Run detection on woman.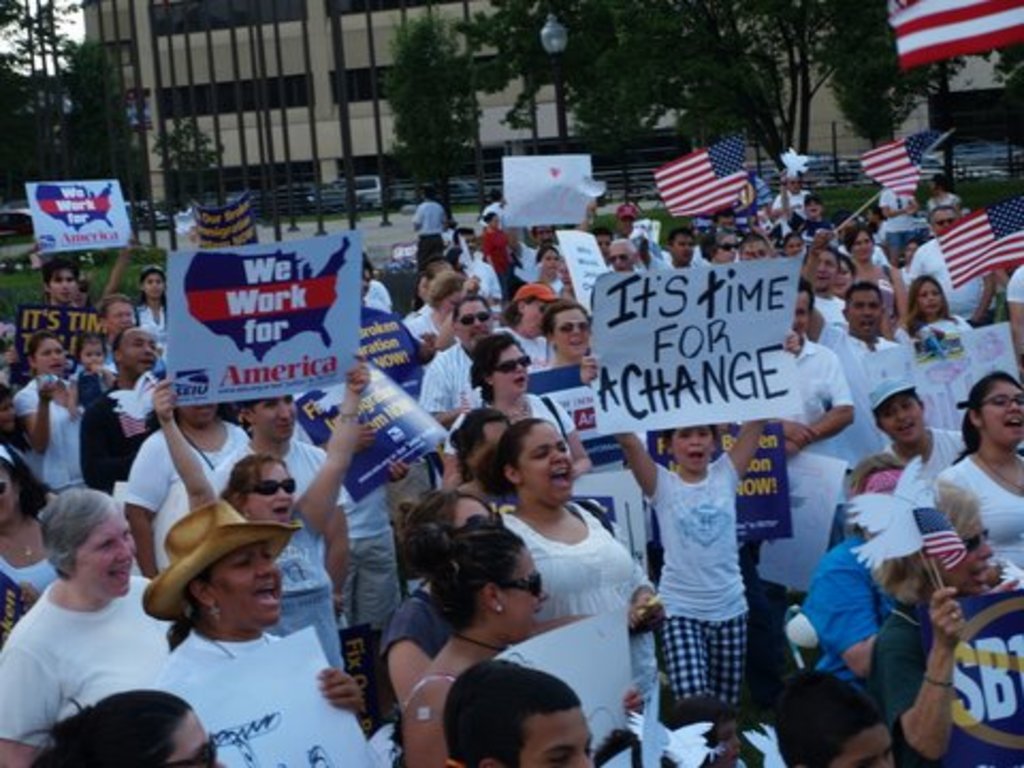
Result: bbox(45, 672, 215, 766).
